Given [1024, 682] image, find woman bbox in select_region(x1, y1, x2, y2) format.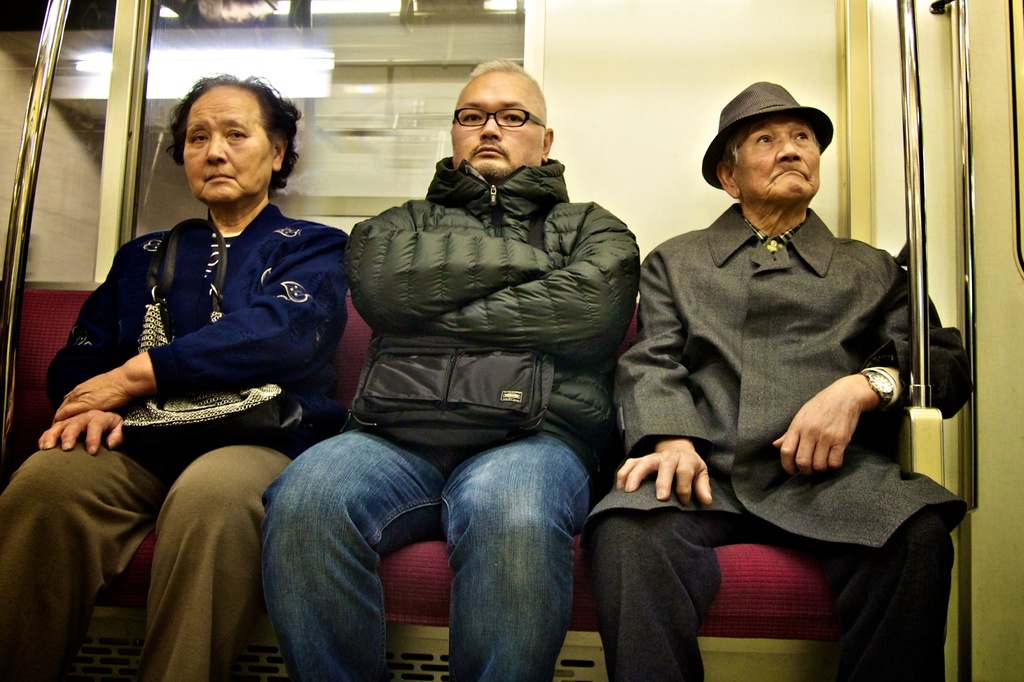
select_region(33, 50, 343, 610).
